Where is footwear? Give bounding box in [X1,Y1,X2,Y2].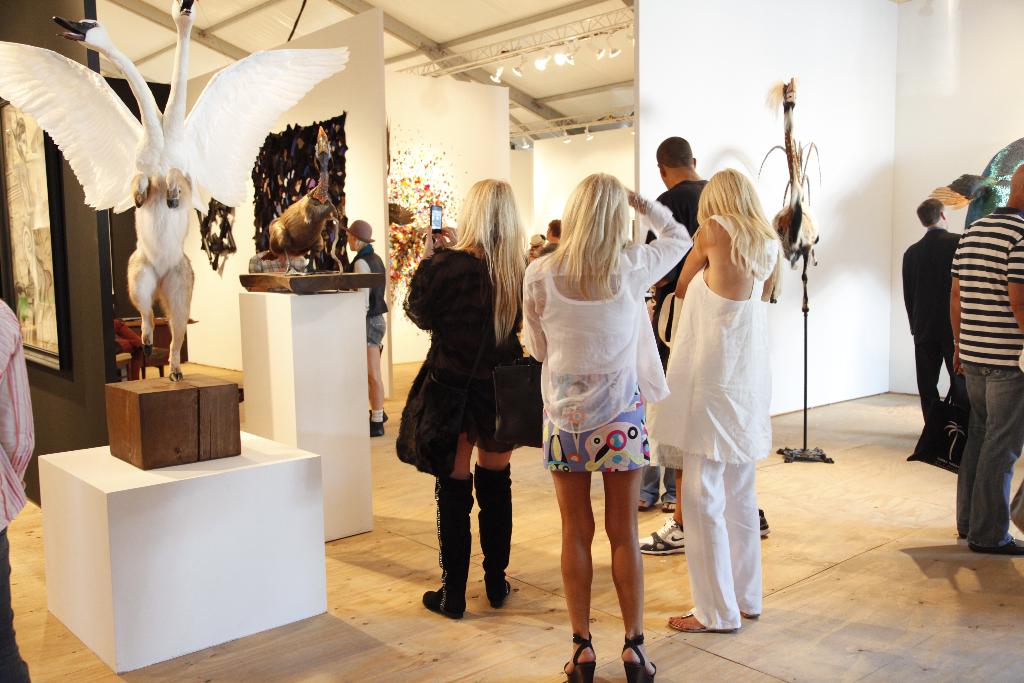
[620,633,658,682].
